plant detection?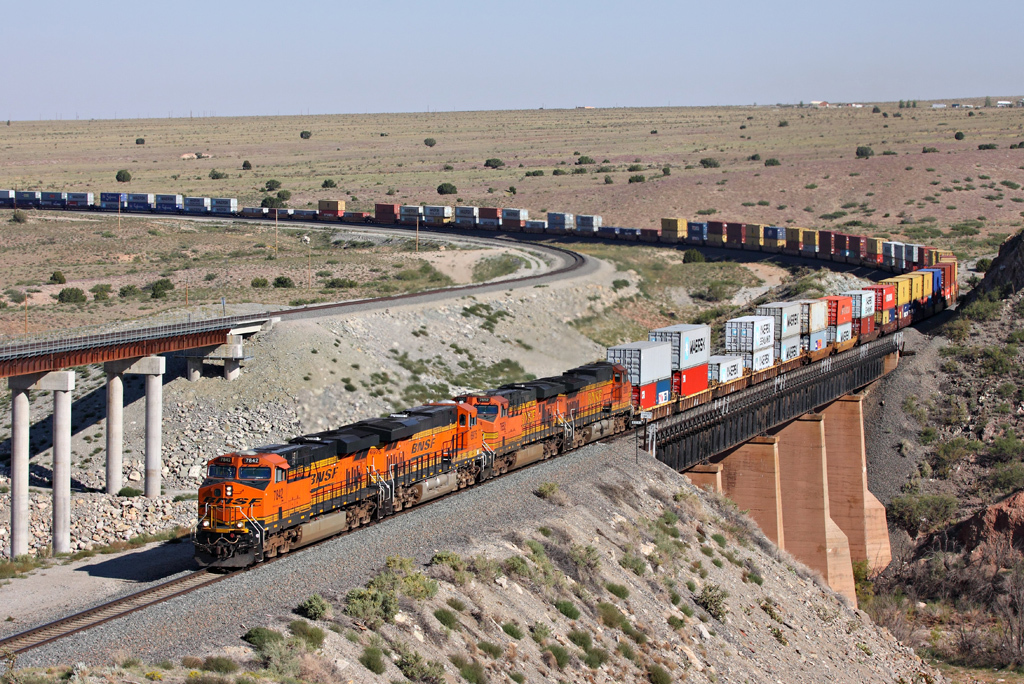
region(287, 619, 322, 648)
